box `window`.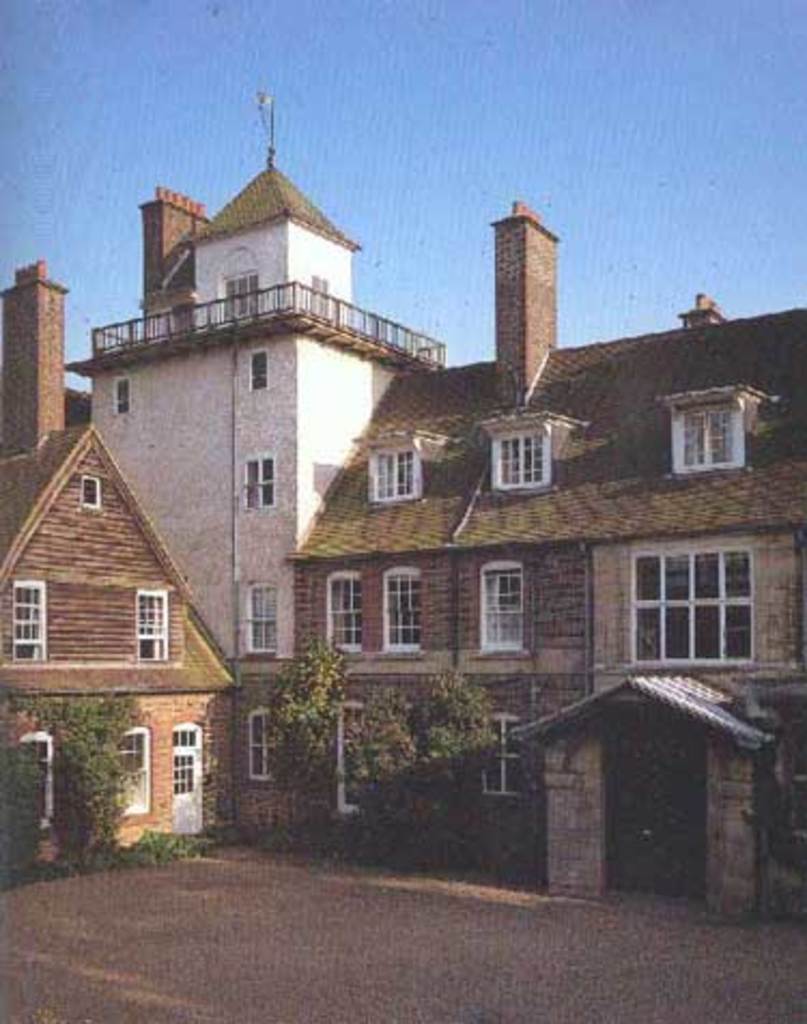
l=114, t=381, r=131, b=413.
